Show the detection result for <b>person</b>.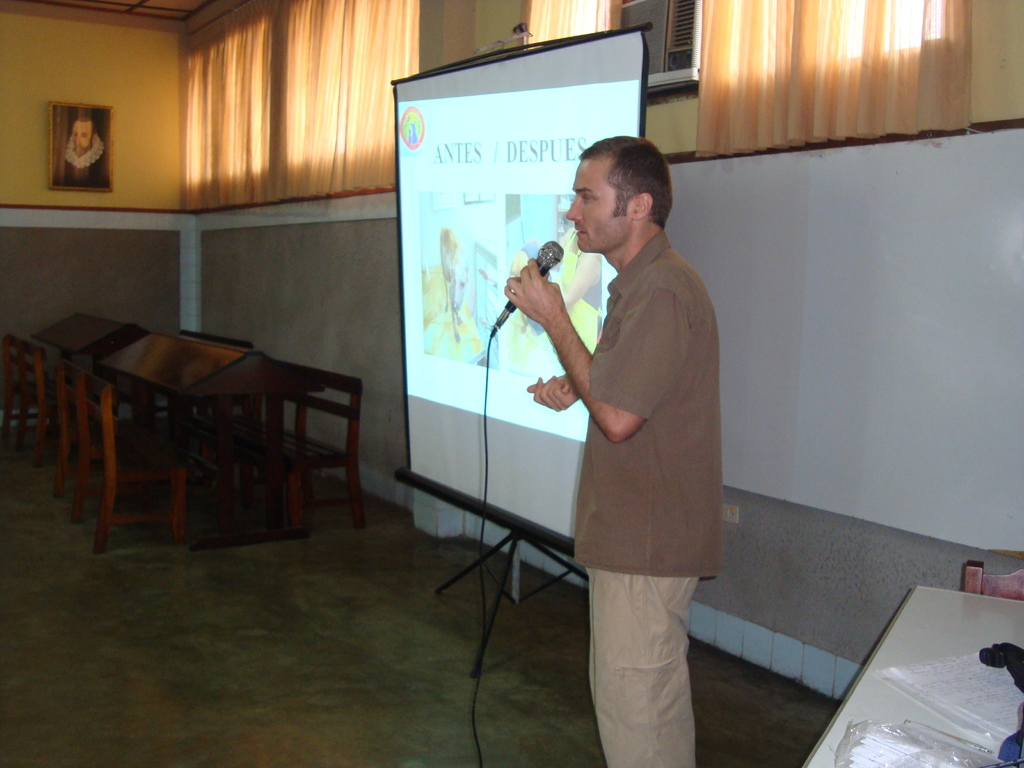
<bbox>56, 111, 110, 192</bbox>.
